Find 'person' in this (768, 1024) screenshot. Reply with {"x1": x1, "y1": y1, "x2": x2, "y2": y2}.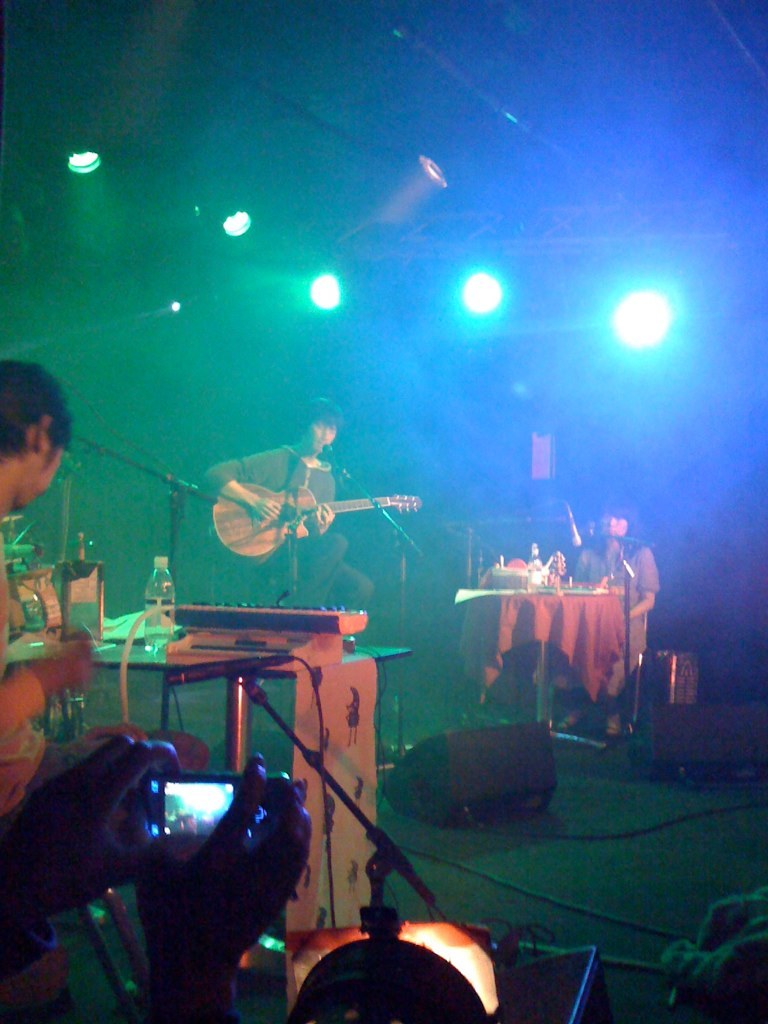
{"x1": 0, "y1": 356, "x2": 93, "y2": 812}.
